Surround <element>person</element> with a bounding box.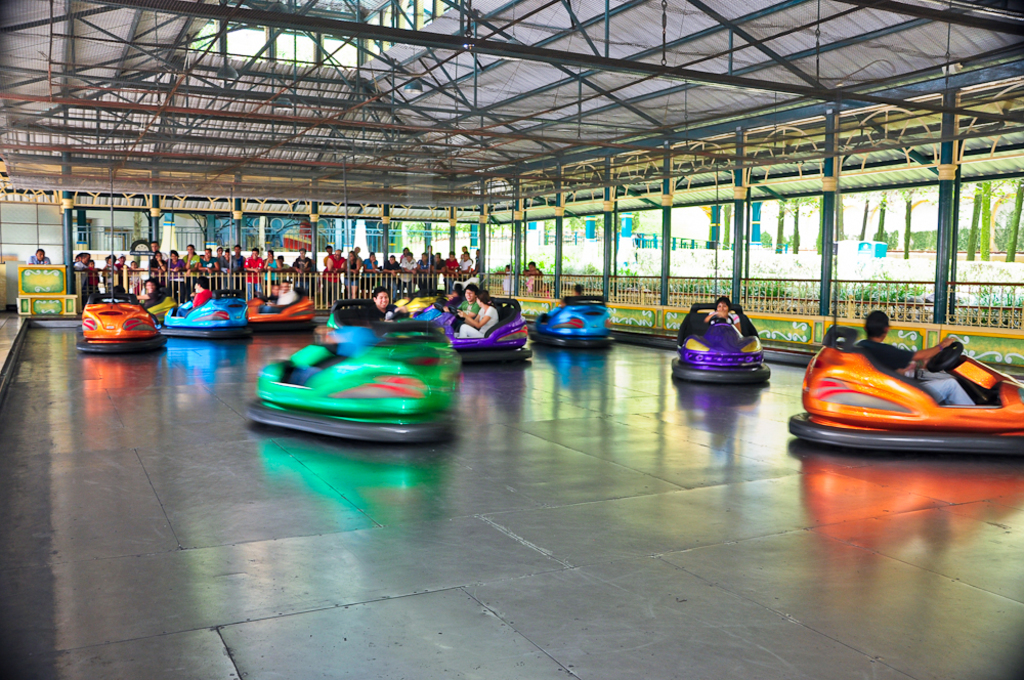
[x1=318, y1=248, x2=347, y2=273].
